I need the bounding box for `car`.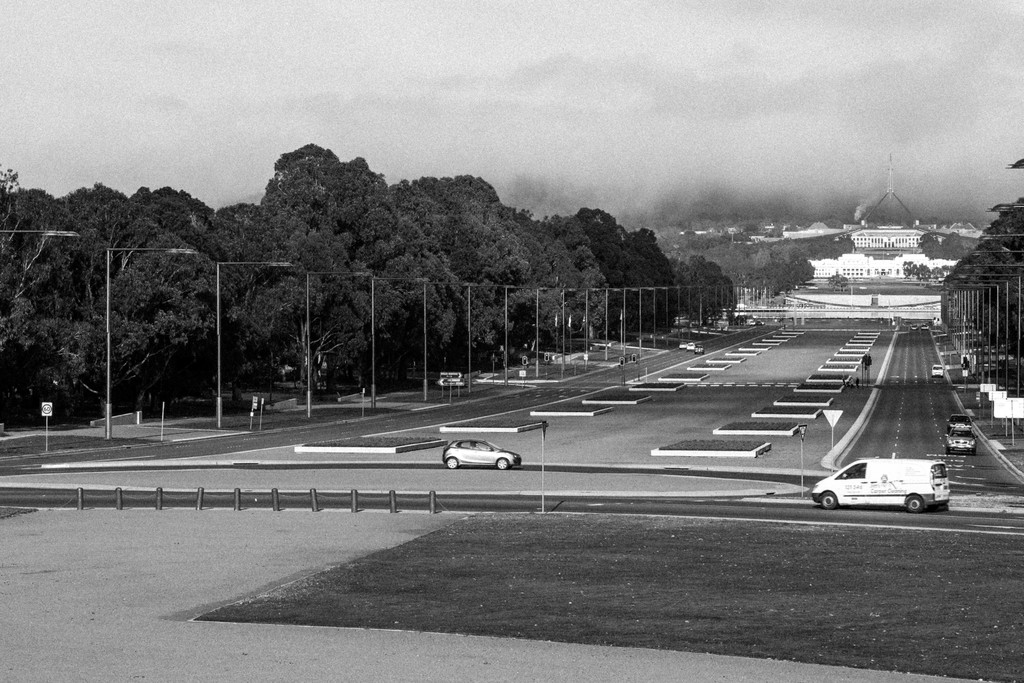
Here it is: bbox(444, 441, 522, 469).
